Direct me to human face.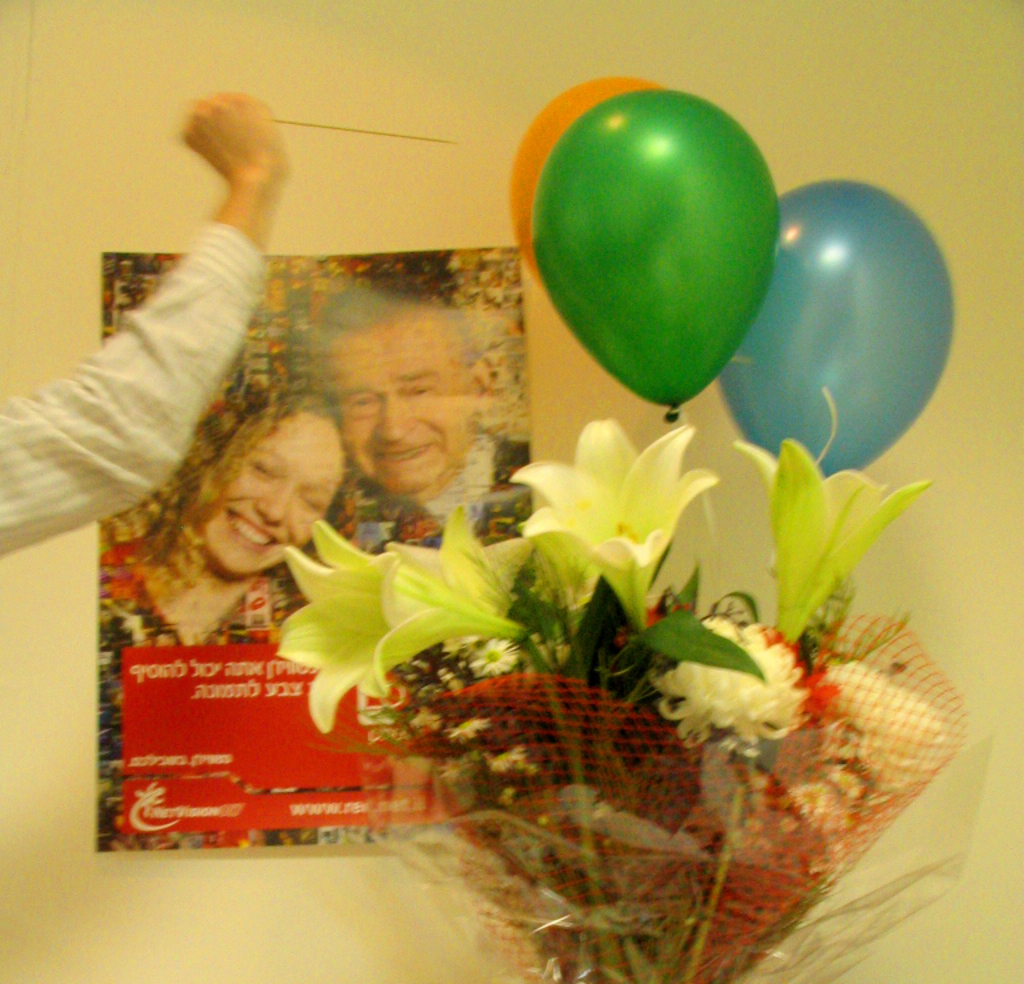
Direction: (201,404,337,572).
